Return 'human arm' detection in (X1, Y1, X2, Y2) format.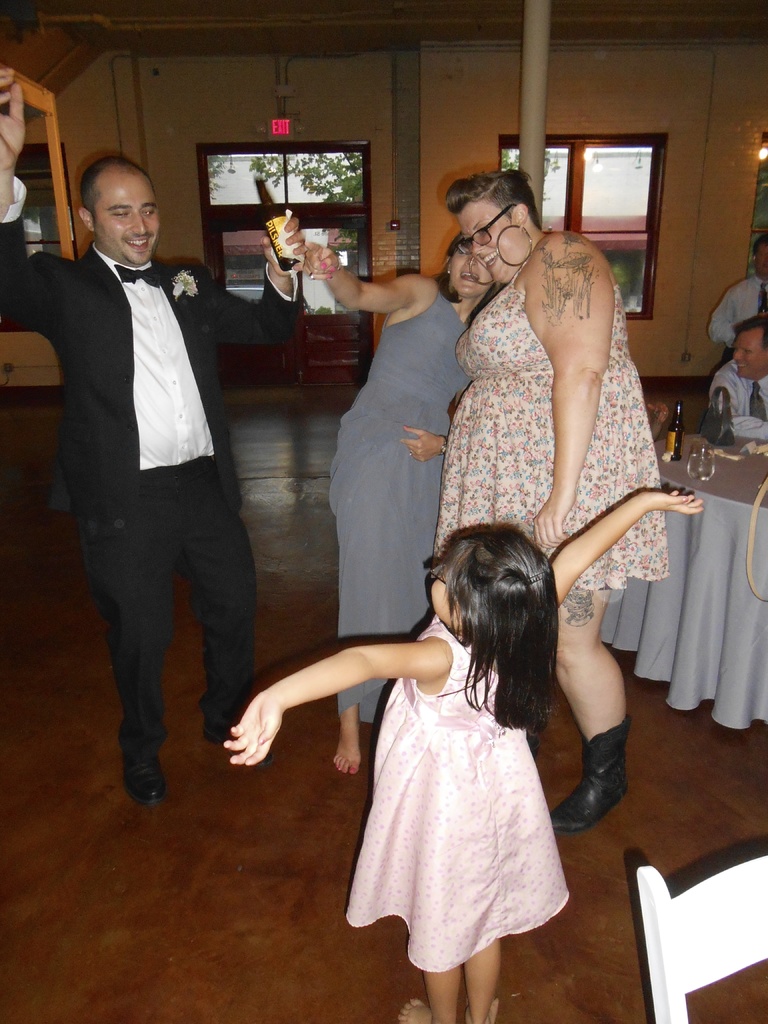
(403, 420, 452, 462).
